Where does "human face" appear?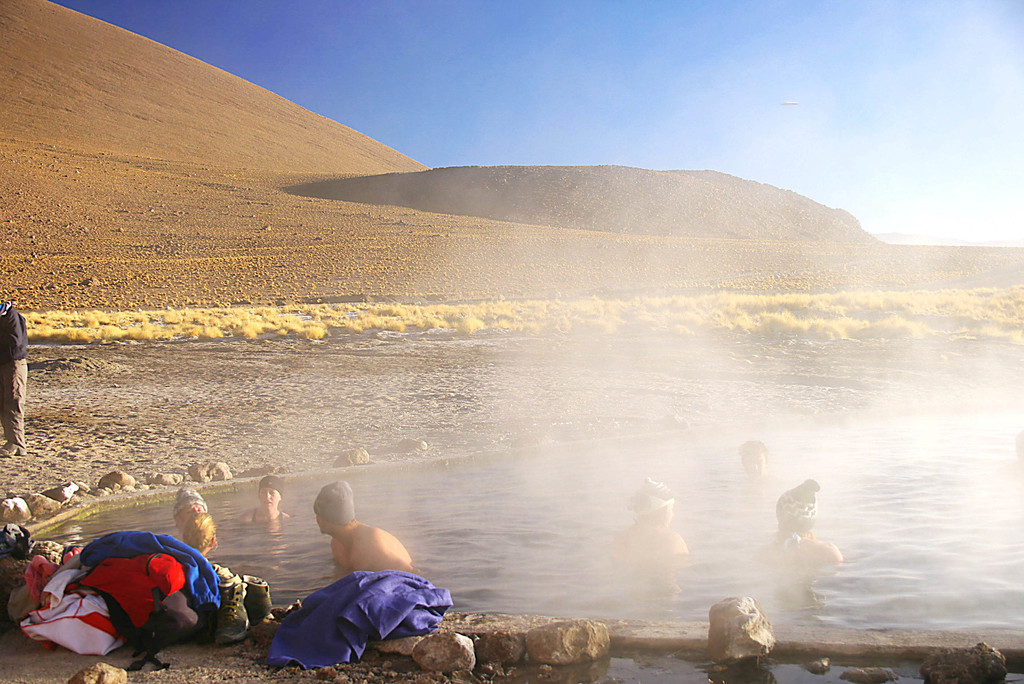
Appears at select_region(743, 447, 768, 476).
